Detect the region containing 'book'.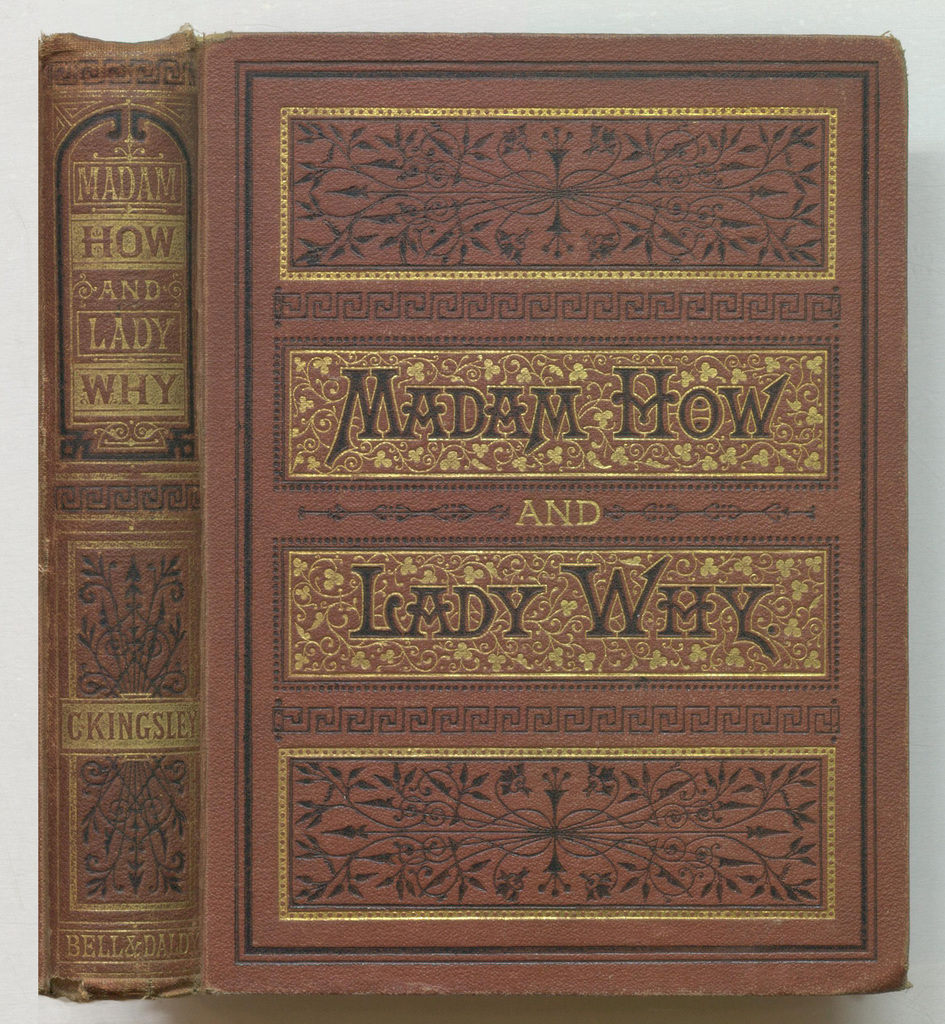
rect(202, 36, 910, 1000).
